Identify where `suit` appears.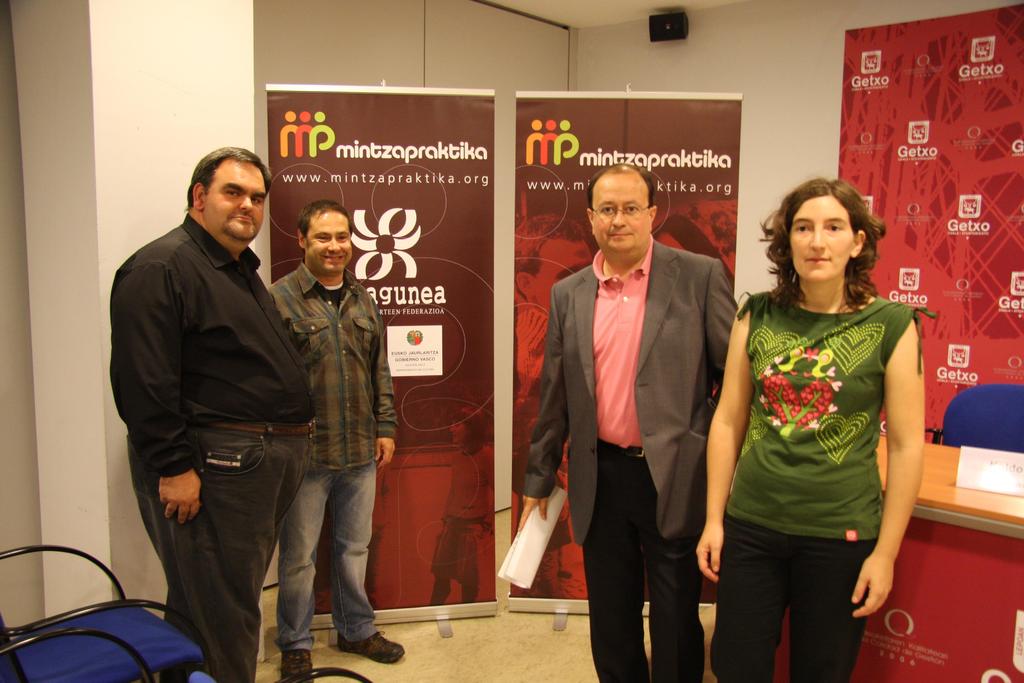
Appears at 522:231:742:682.
